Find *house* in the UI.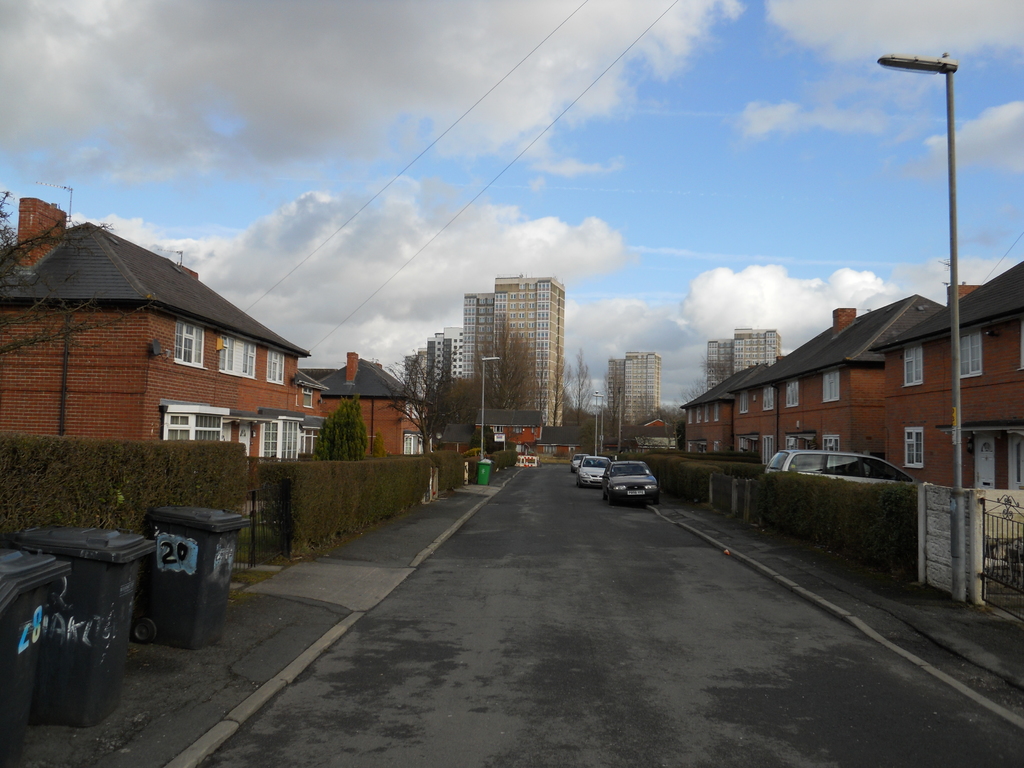
UI element at rect(305, 351, 429, 454).
